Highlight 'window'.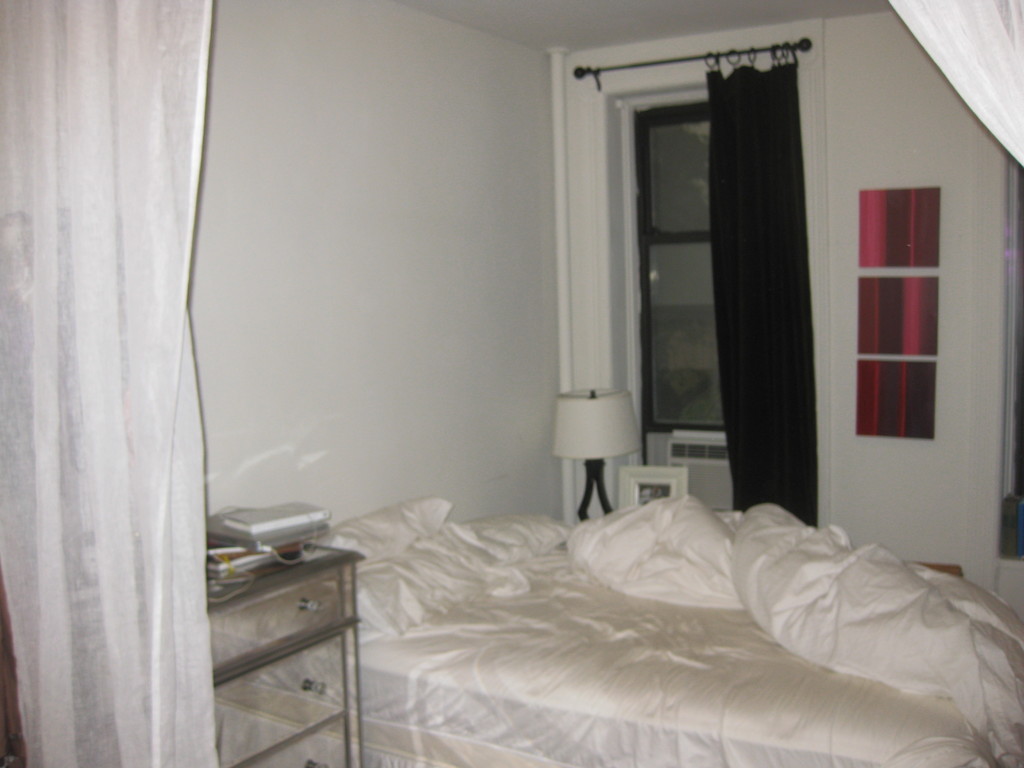
Highlighted region: BBox(0, 1, 1023, 767).
